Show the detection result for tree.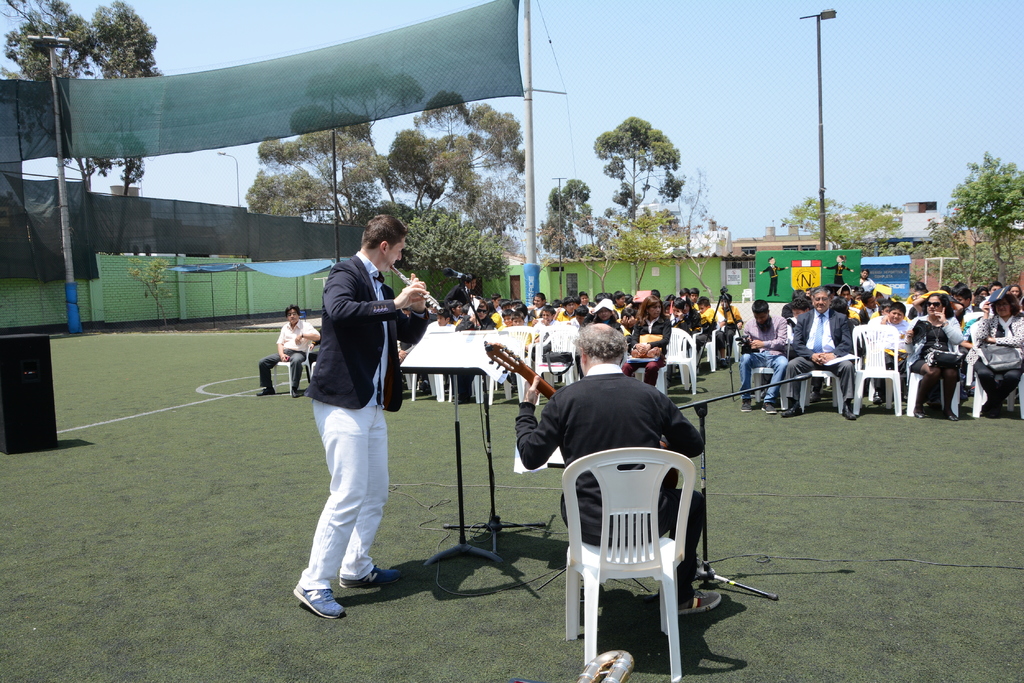
pyautogui.locateOnScreen(773, 192, 912, 284).
